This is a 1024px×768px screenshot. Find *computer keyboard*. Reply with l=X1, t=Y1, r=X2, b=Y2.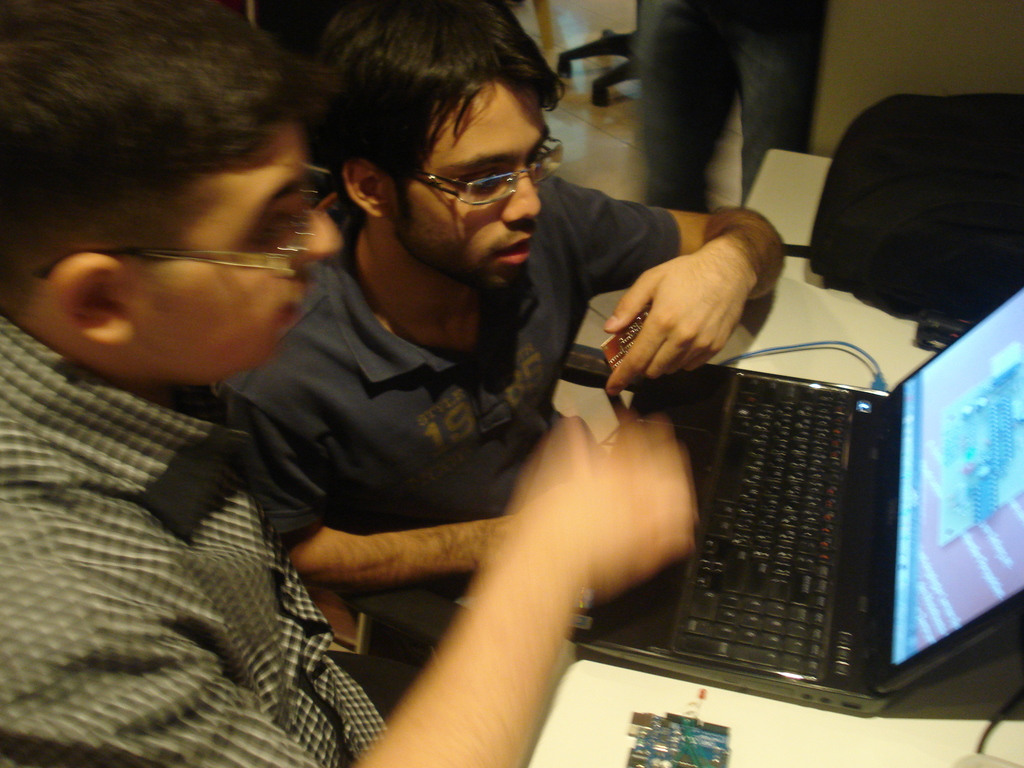
l=673, t=376, r=854, b=680.
